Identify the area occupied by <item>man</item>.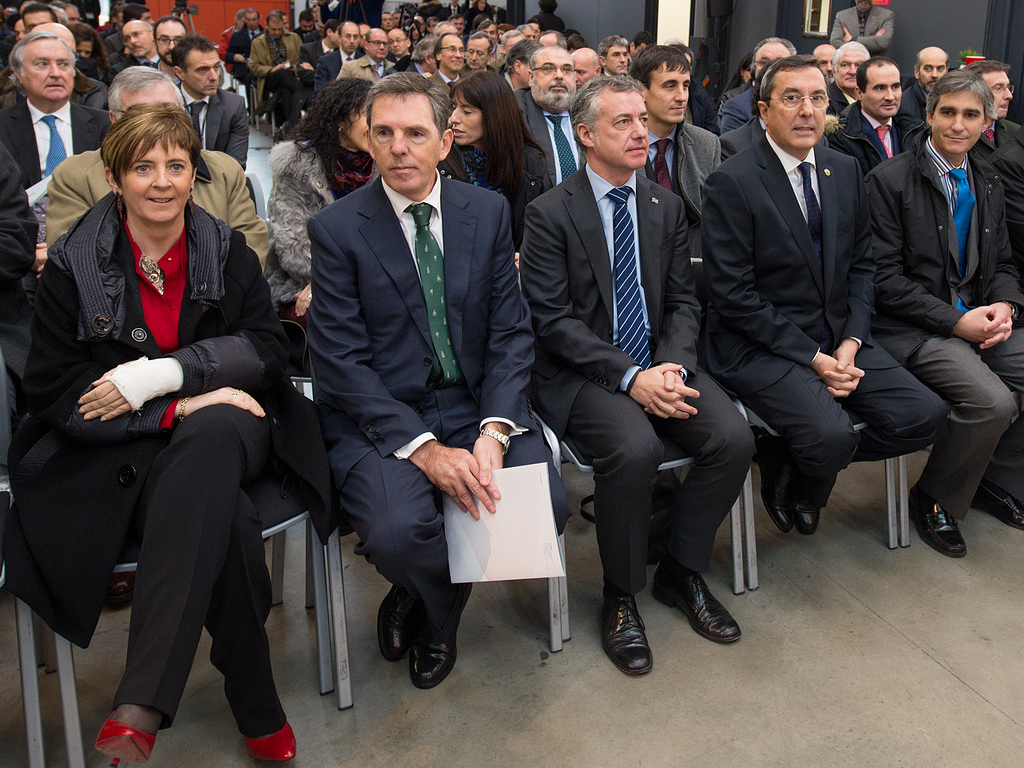
Area: 513, 77, 748, 680.
